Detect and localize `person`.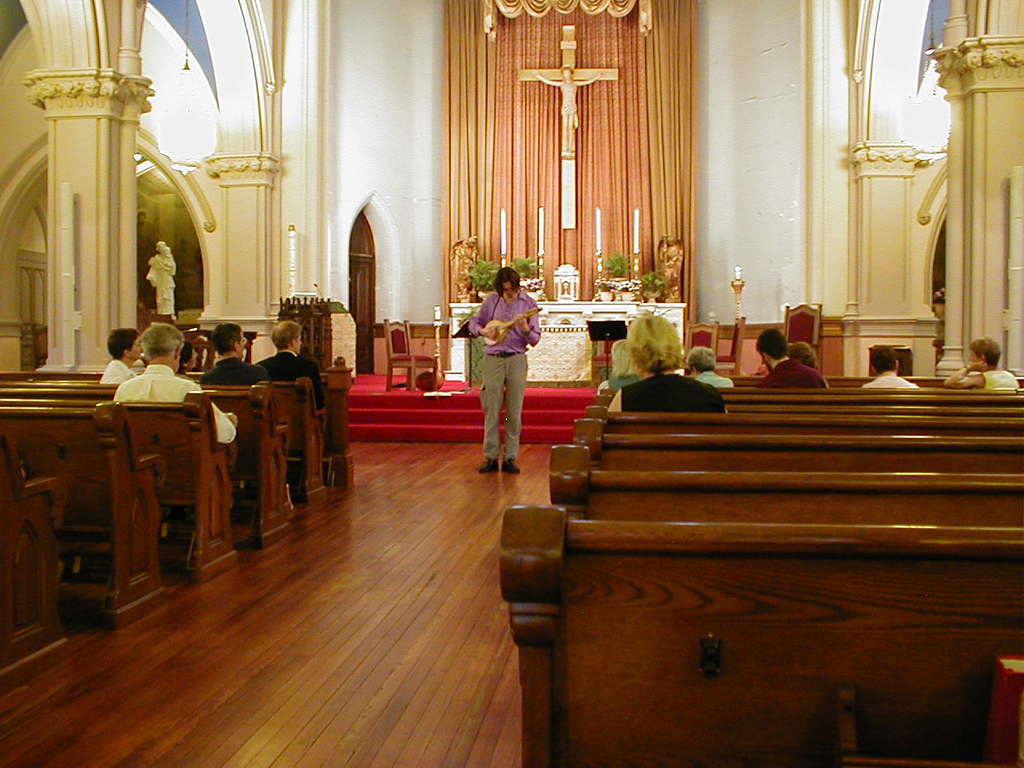
Localized at (left=102, top=326, right=143, bottom=384).
